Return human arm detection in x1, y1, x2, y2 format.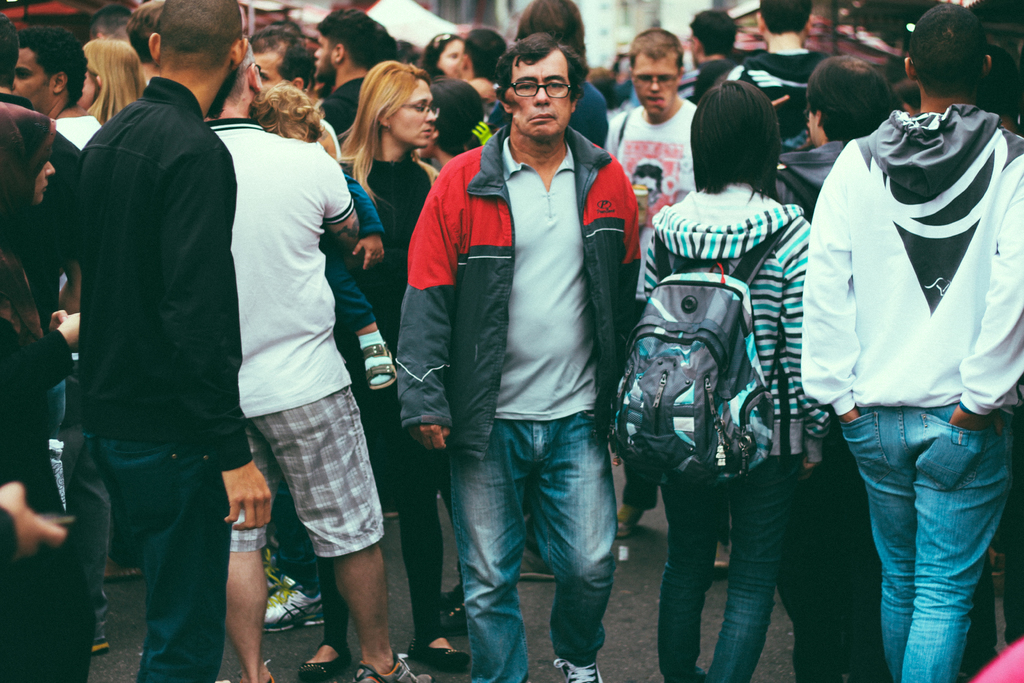
356, 231, 381, 273.
